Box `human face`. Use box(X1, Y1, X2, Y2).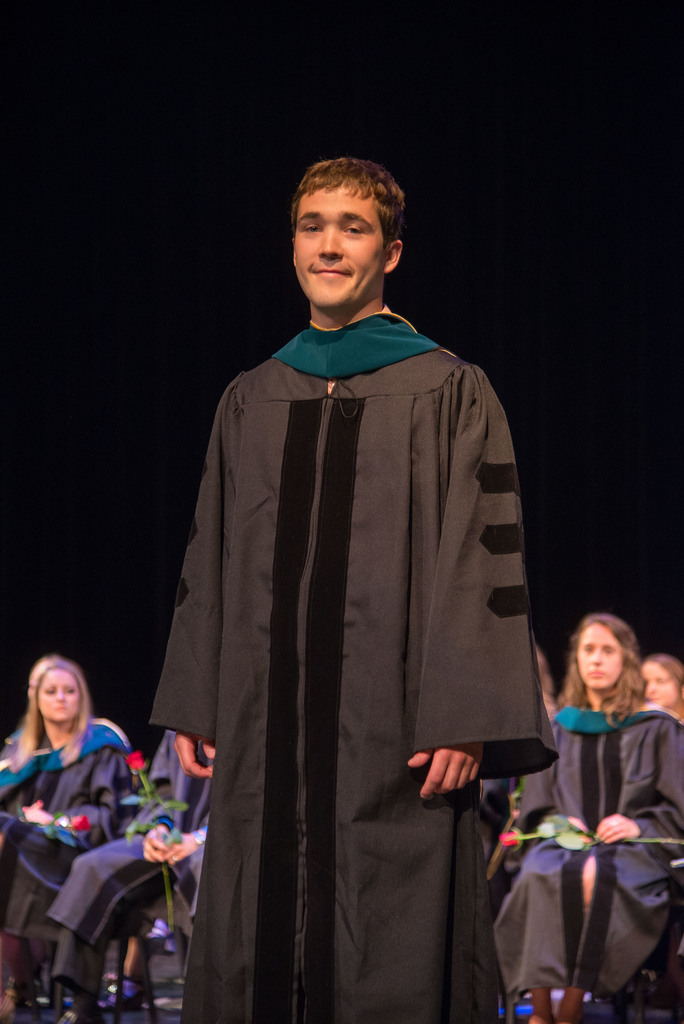
box(644, 659, 678, 707).
